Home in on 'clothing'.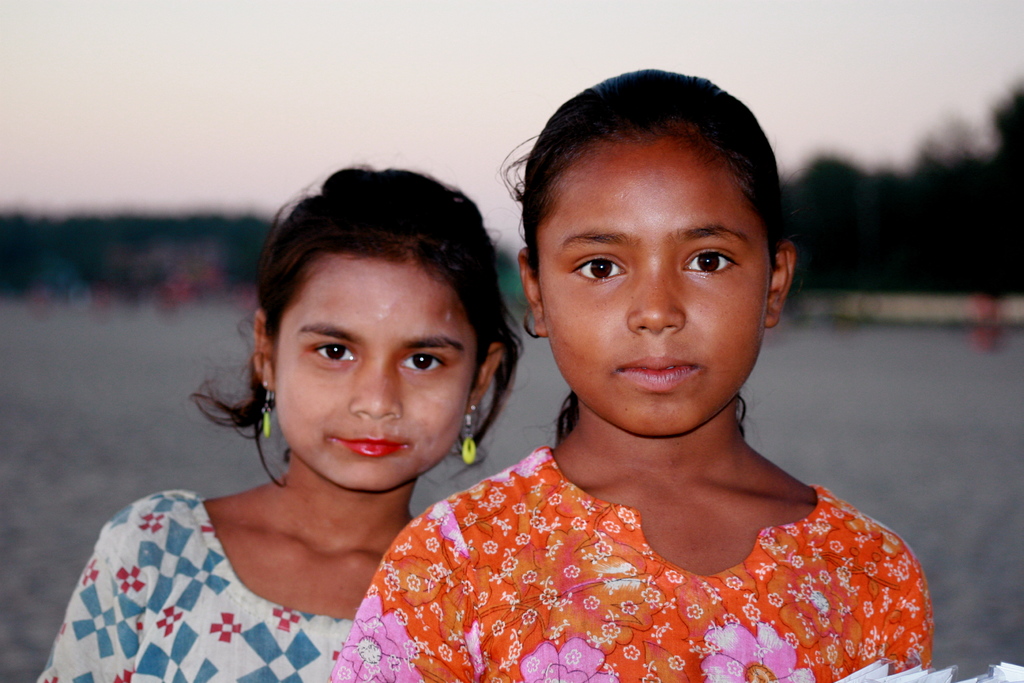
Homed in at x1=321 y1=418 x2=964 y2=666.
